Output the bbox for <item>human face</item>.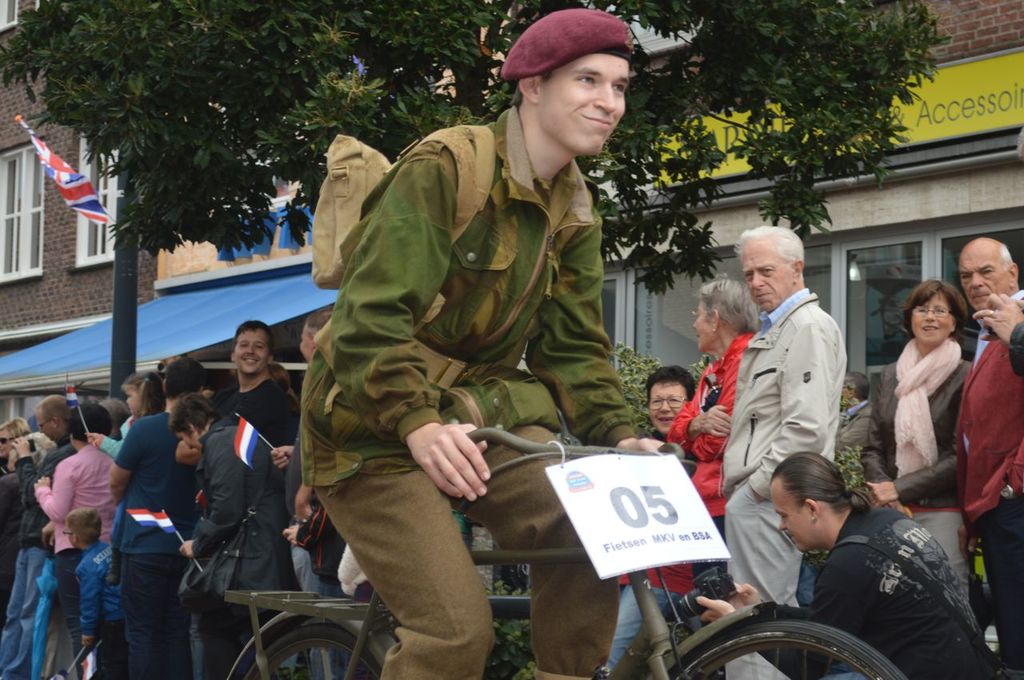
540, 54, 631, 162.
